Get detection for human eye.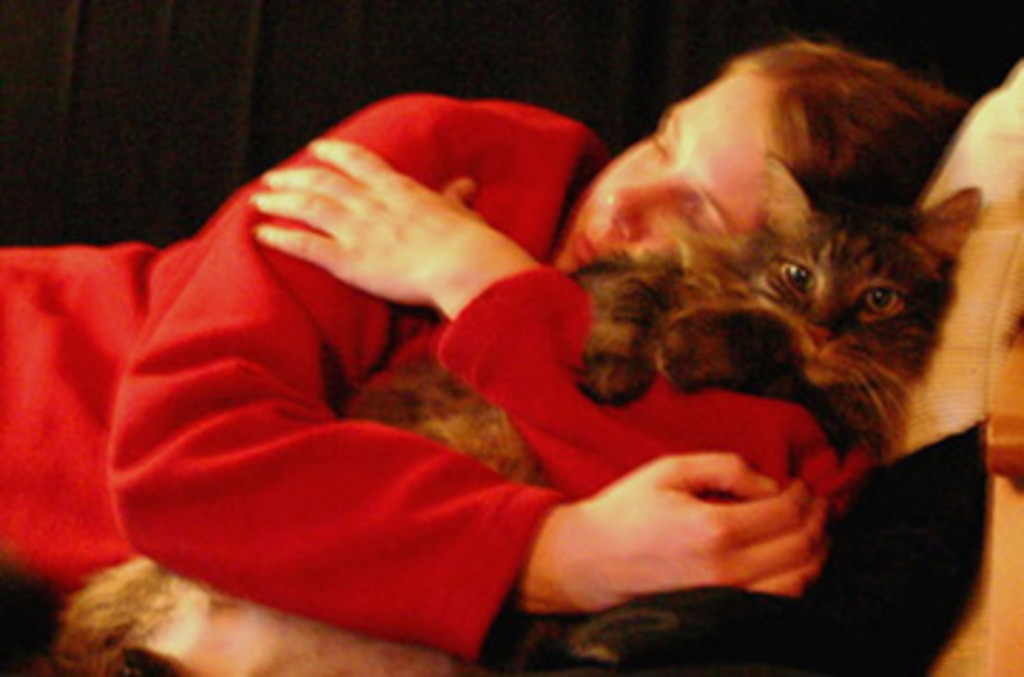
Detection: 683, 208, 708, 247.
